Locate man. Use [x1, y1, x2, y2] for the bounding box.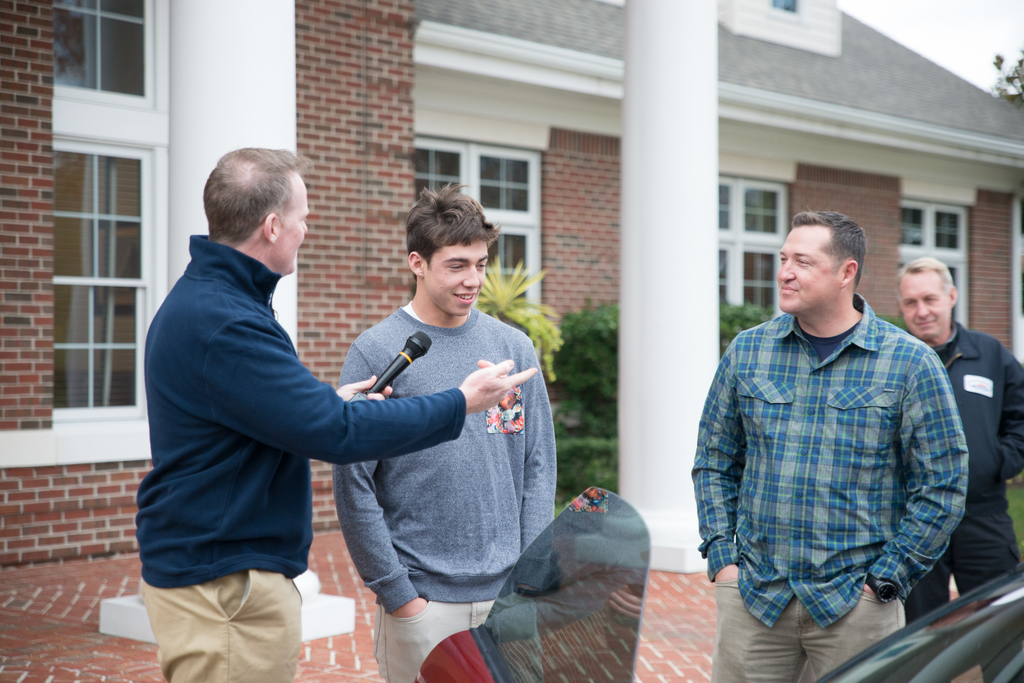
[110, 143, 542, 682].
